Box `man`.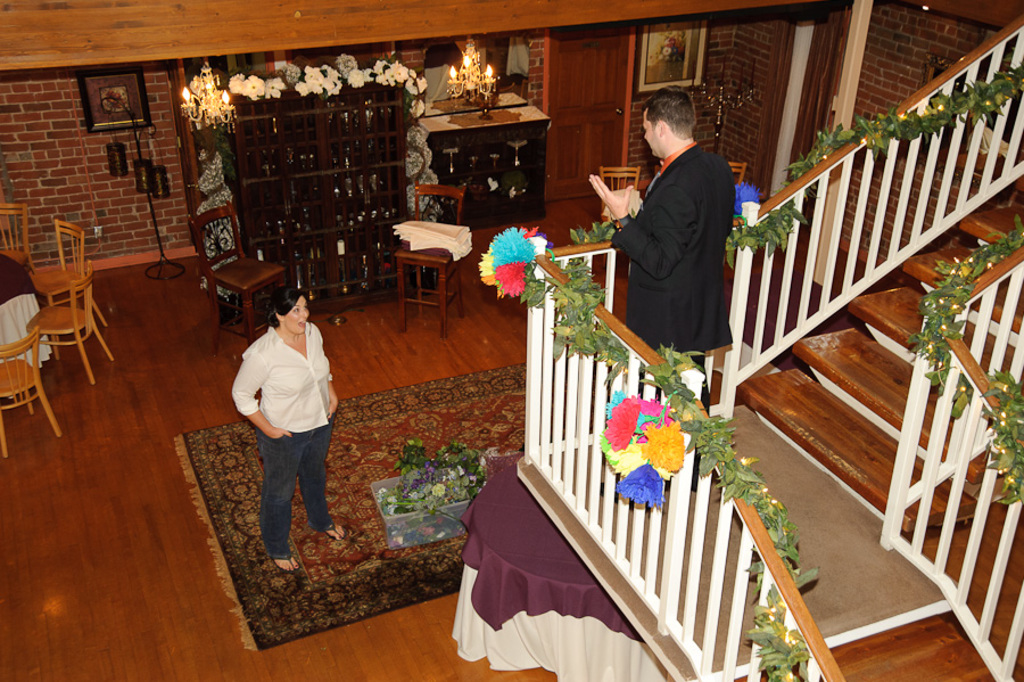
579:84:742:414.
